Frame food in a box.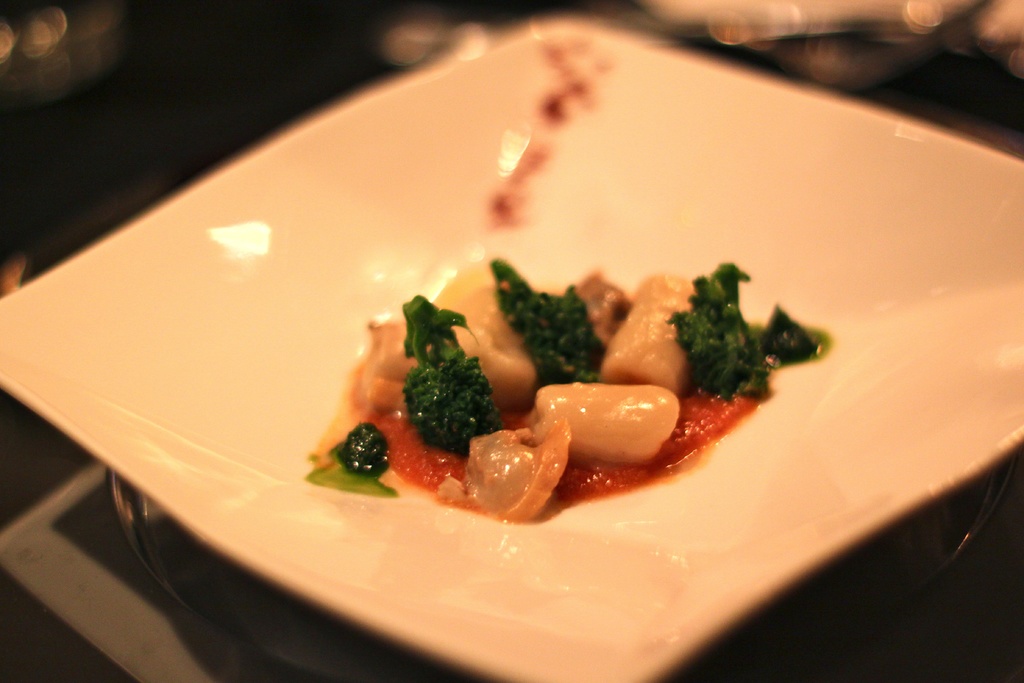
crop(309, 247, 775, 514).
